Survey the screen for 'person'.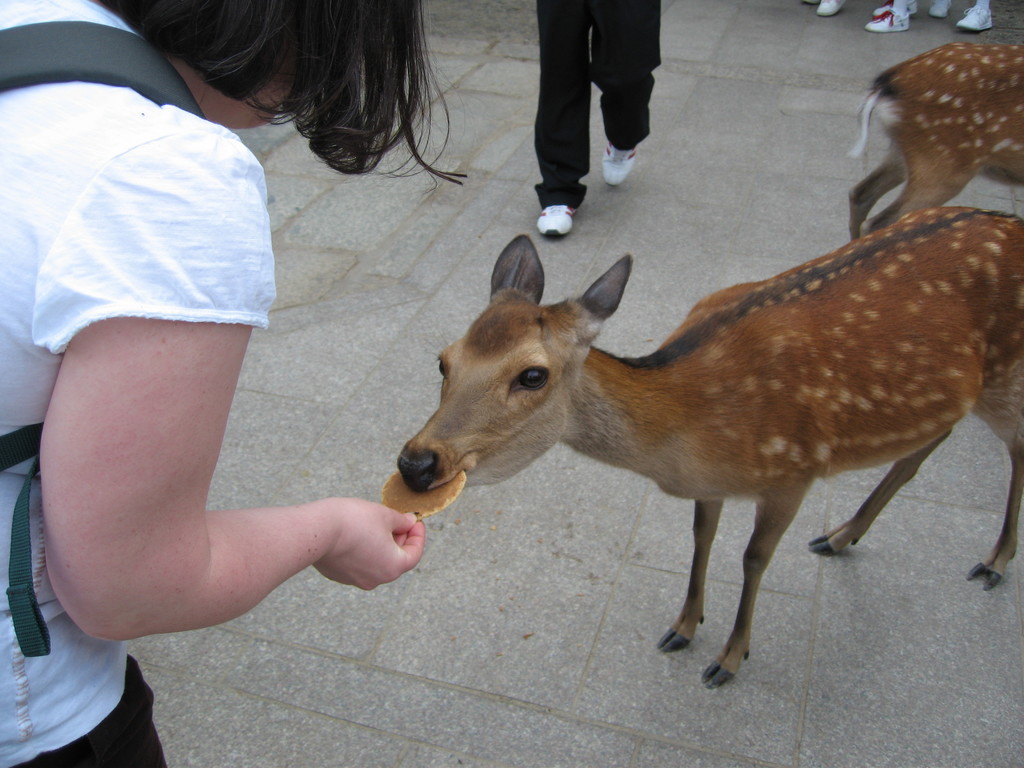
Survey found: box=[532, 0, 663, 238].
